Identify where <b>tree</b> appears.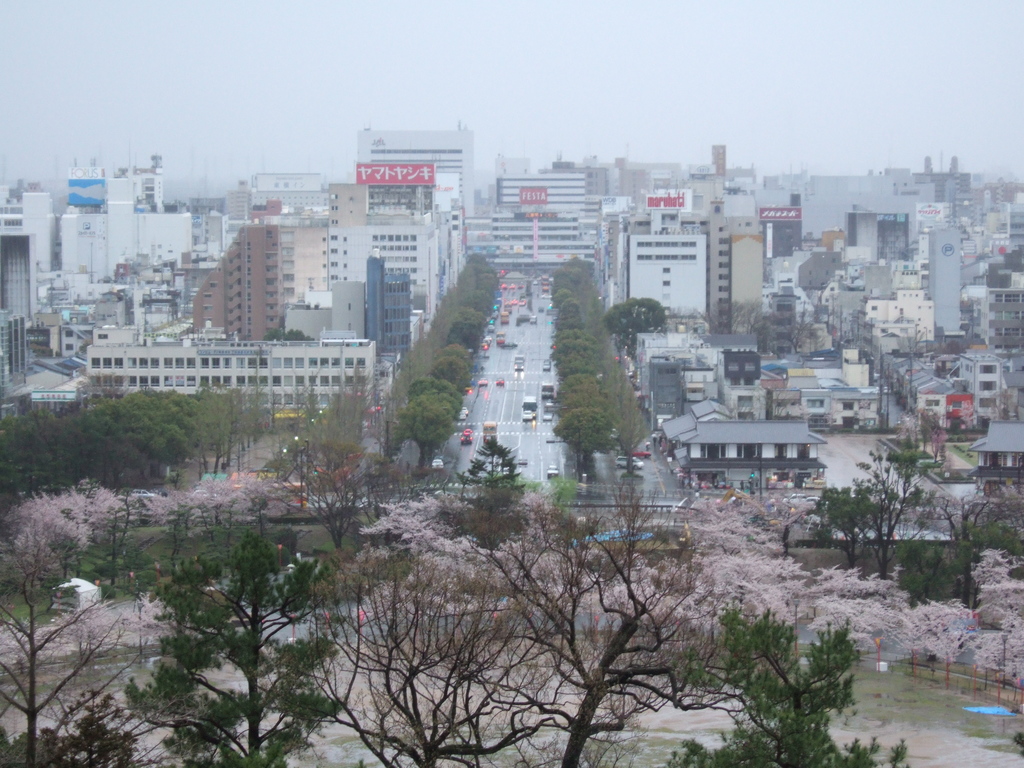
Appears at l=800, t=560, r=908, b=649.
